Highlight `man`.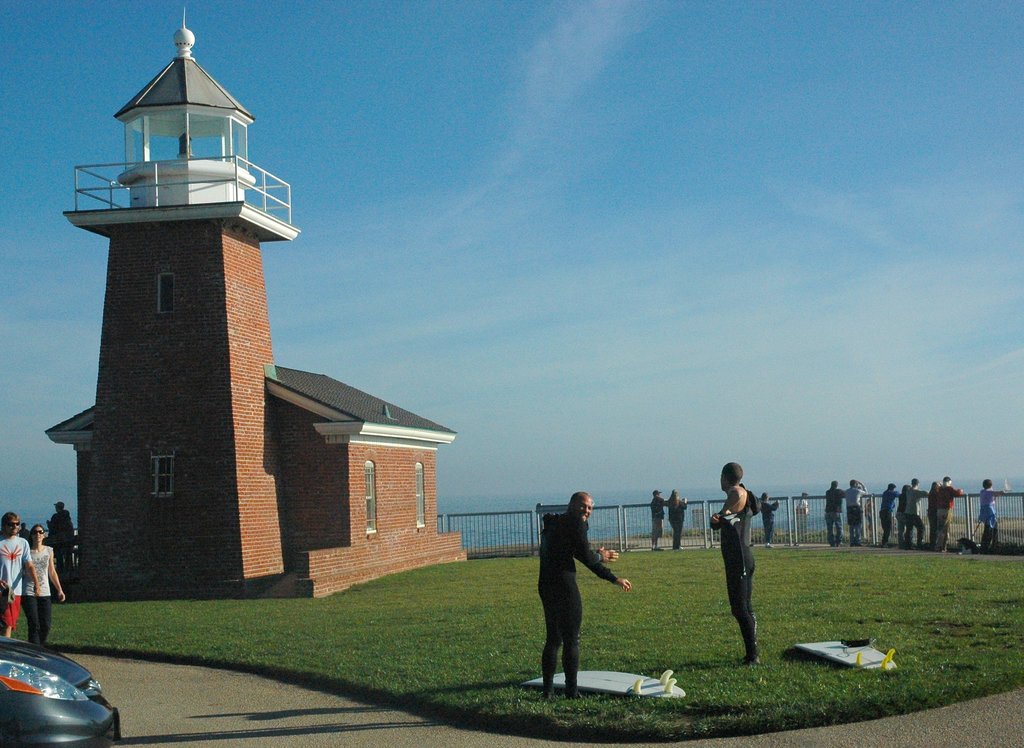
Highlighted region: bbox=[819, 478, 849, 543].
